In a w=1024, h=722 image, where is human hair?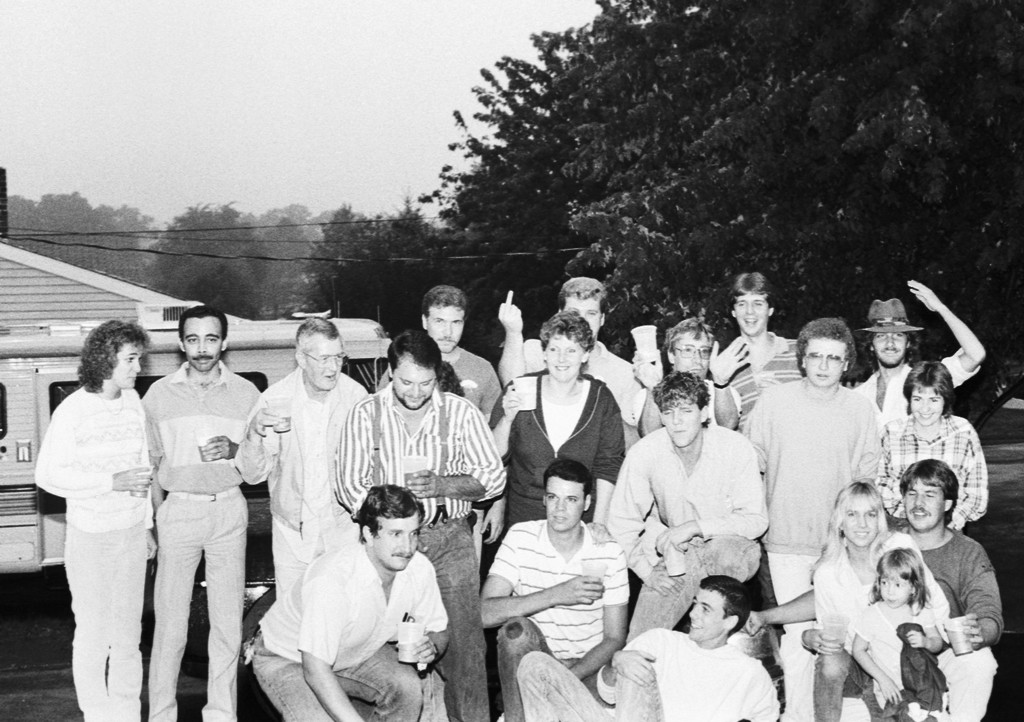
BBox(559, 277, 605, 307).
